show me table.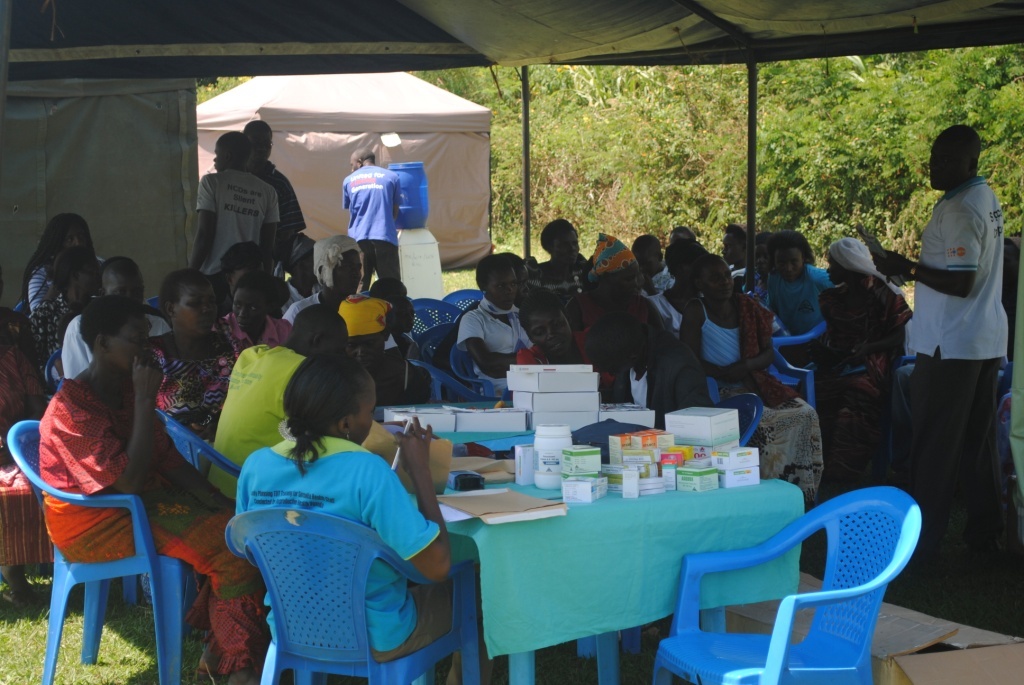
table is here: 332,389,817,684.
